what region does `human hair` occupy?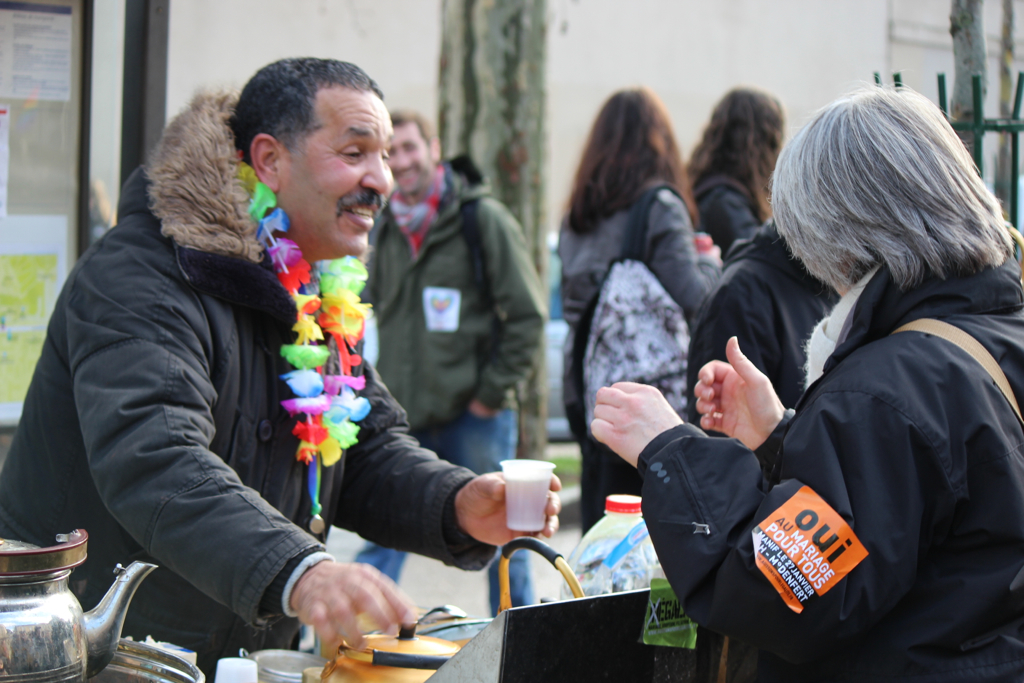
Rect(682, 91, 785, 220).
